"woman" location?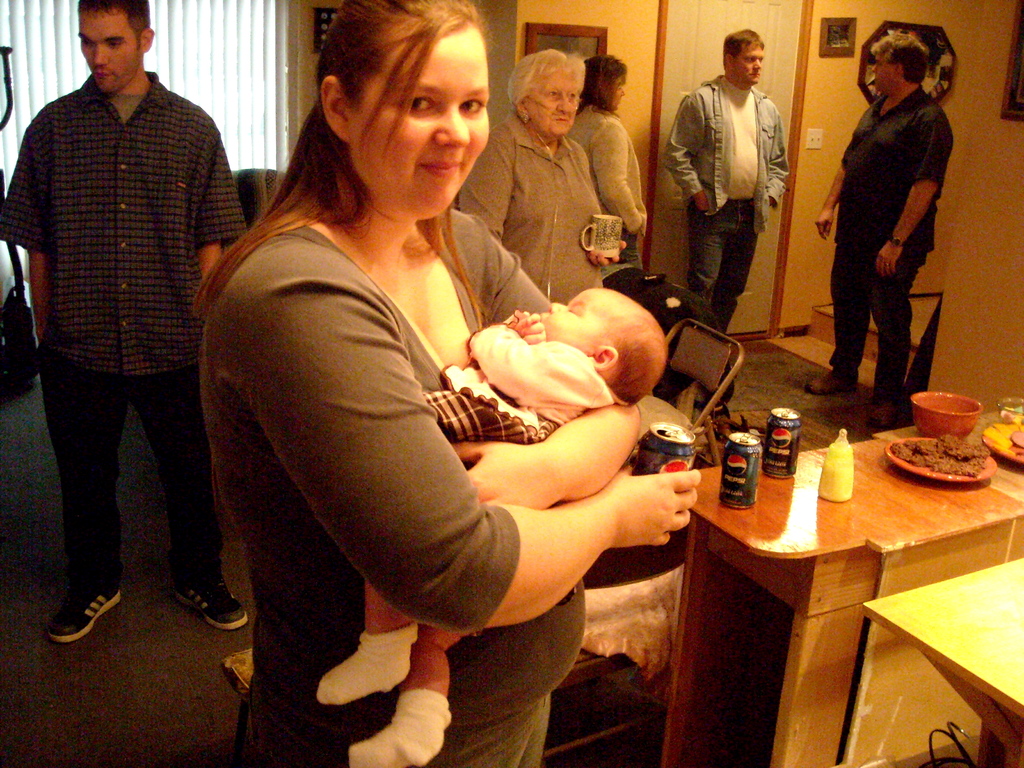
region(448, 40, 629, 309)
